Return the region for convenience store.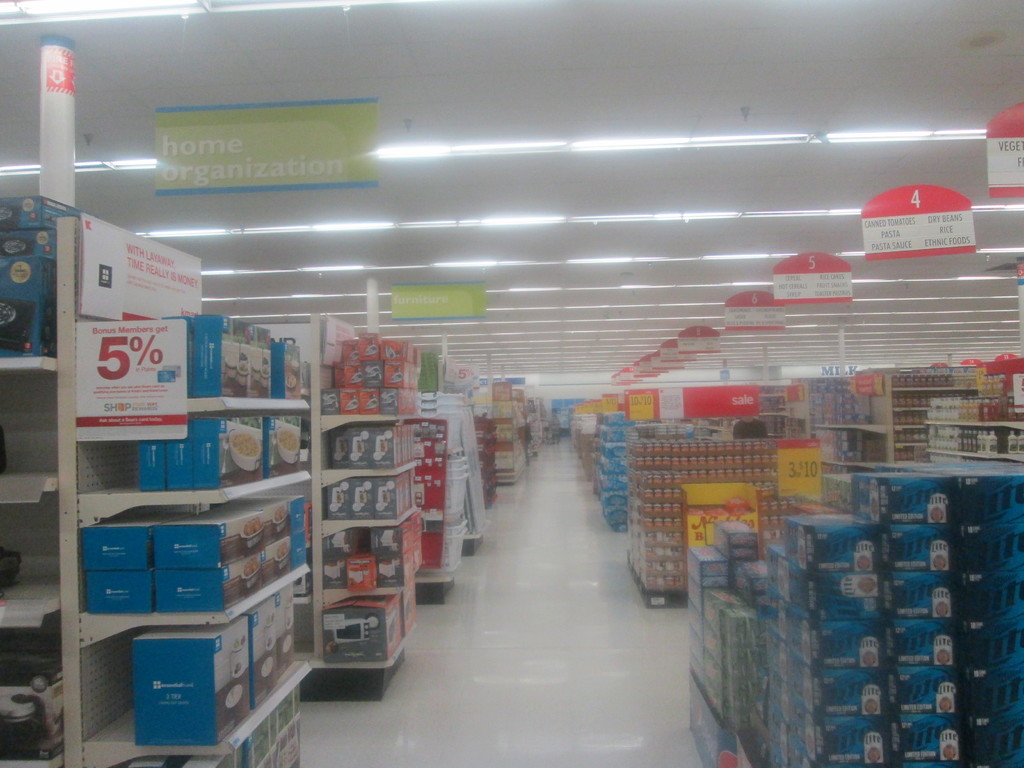
<bbox>16, 0, 1023, 764</bbox>.
